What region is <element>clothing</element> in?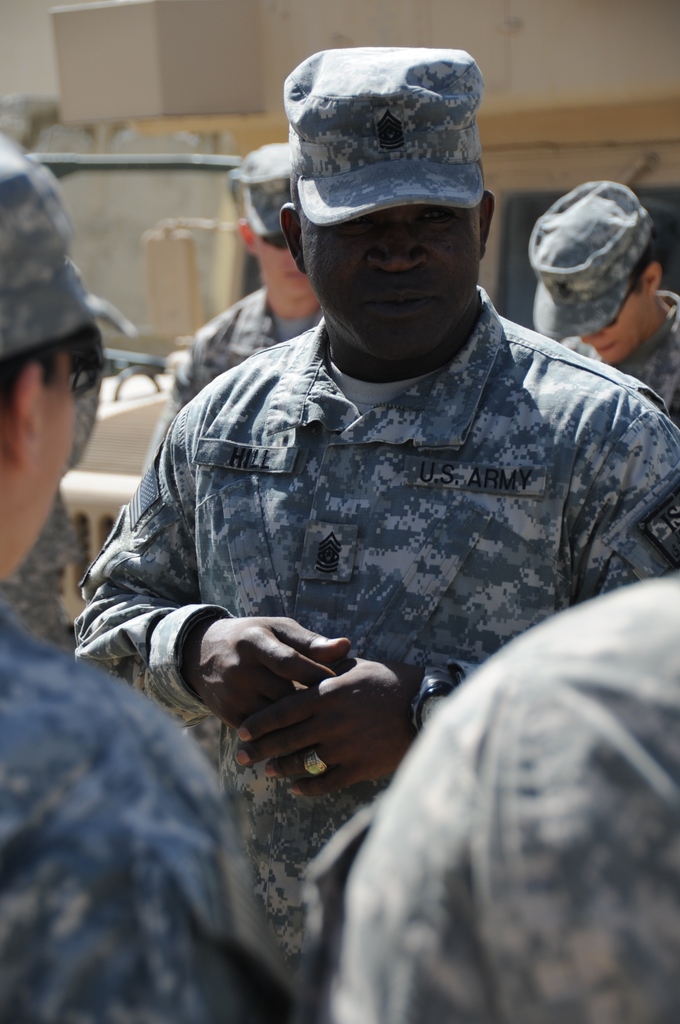
<bbox>341, 588, 679, 1023</bbox>.
